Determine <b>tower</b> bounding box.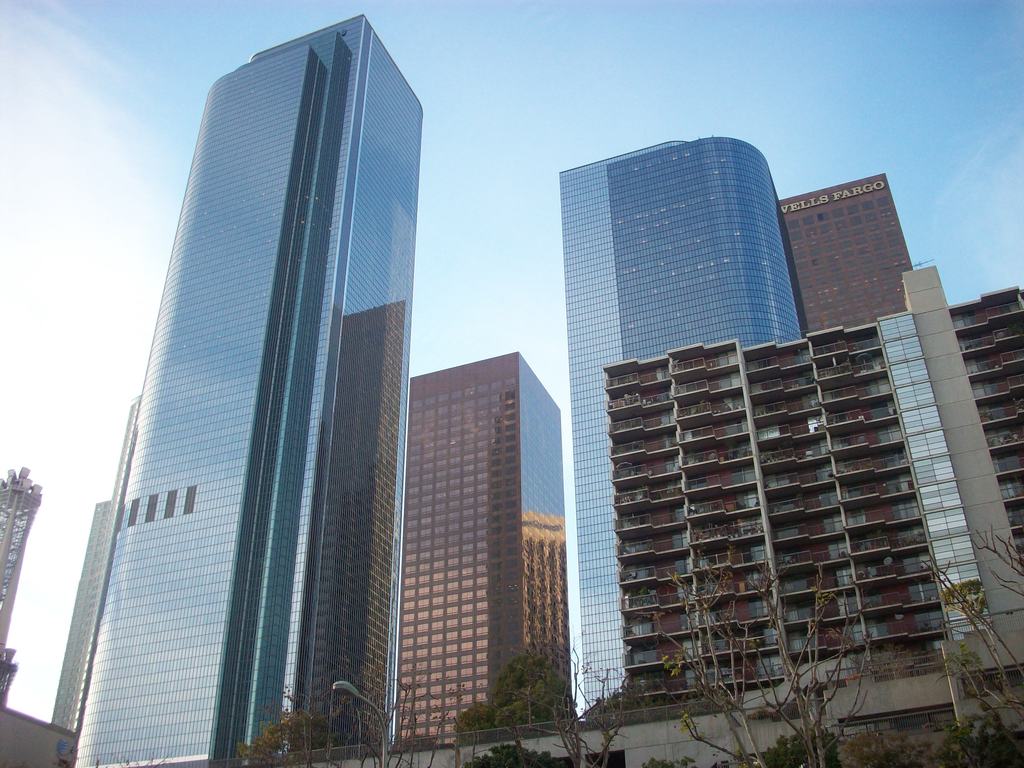
Determined: region(385, 351, 580, 753).
